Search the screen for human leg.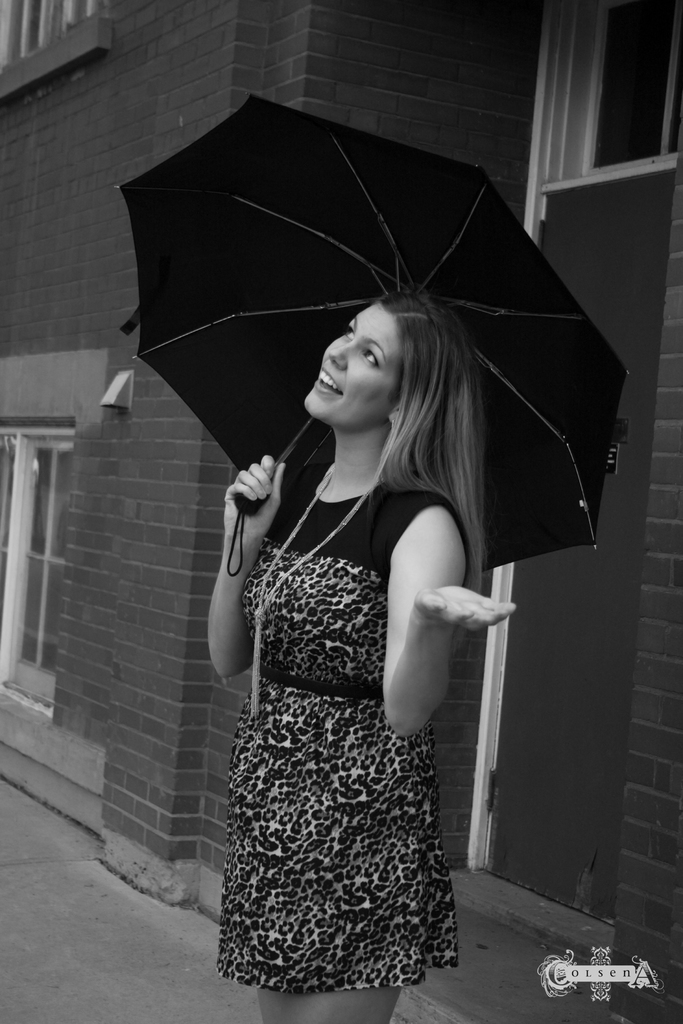
Found at pyautogui.locateOnScreen(255, 776, 293, 1023).
